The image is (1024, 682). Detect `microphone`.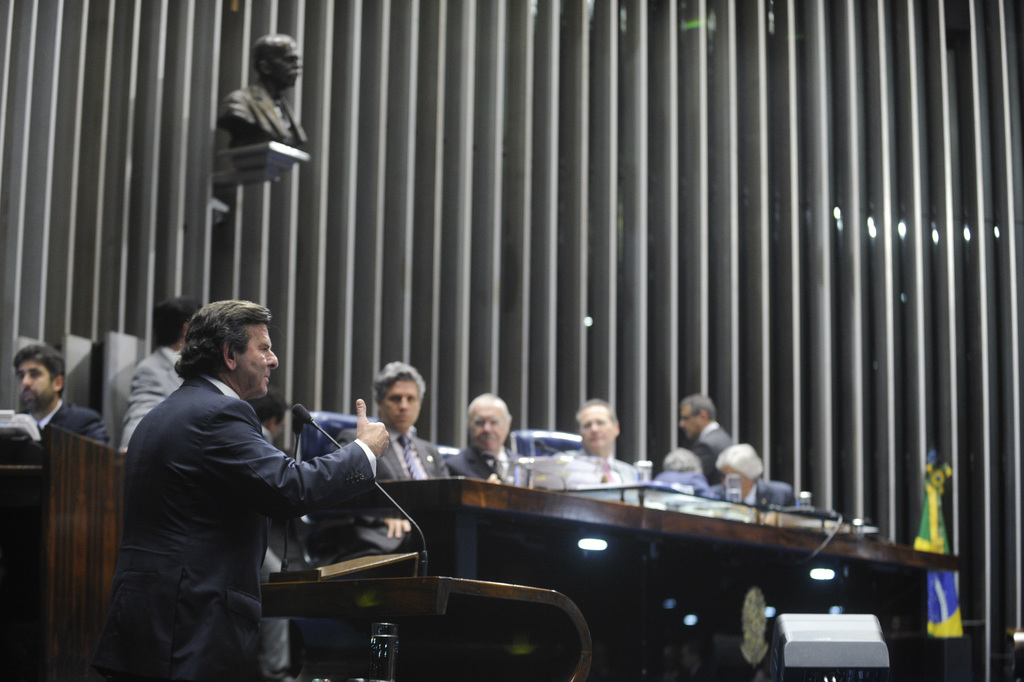
Detection: x1=480, y1=450, x2=493, y2=461.
